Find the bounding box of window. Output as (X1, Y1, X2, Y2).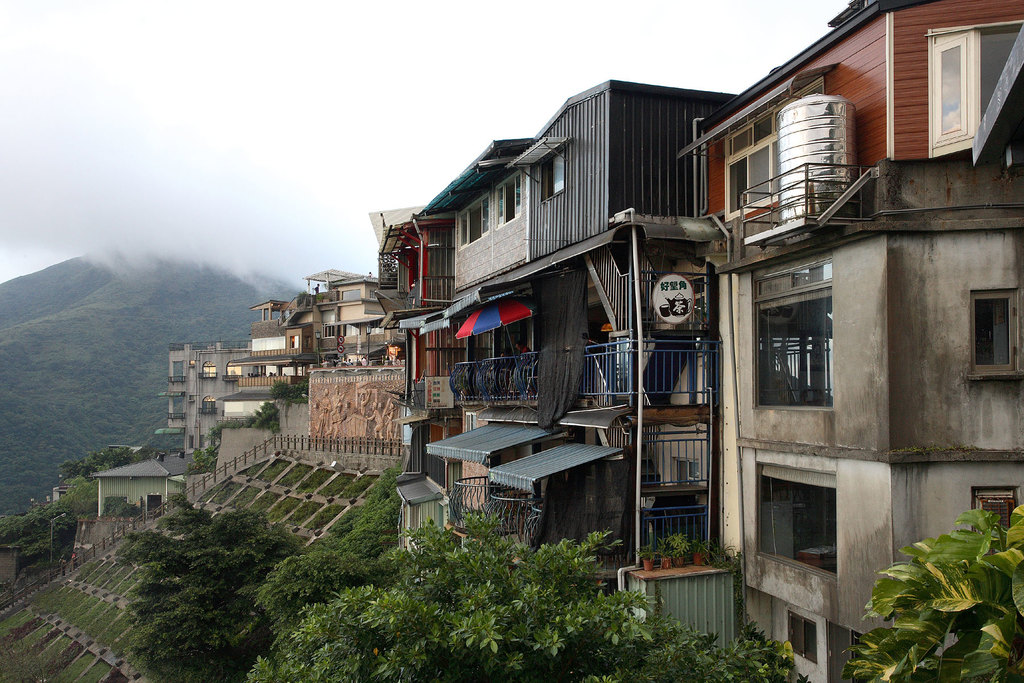
(483, 167, 524, 229).
